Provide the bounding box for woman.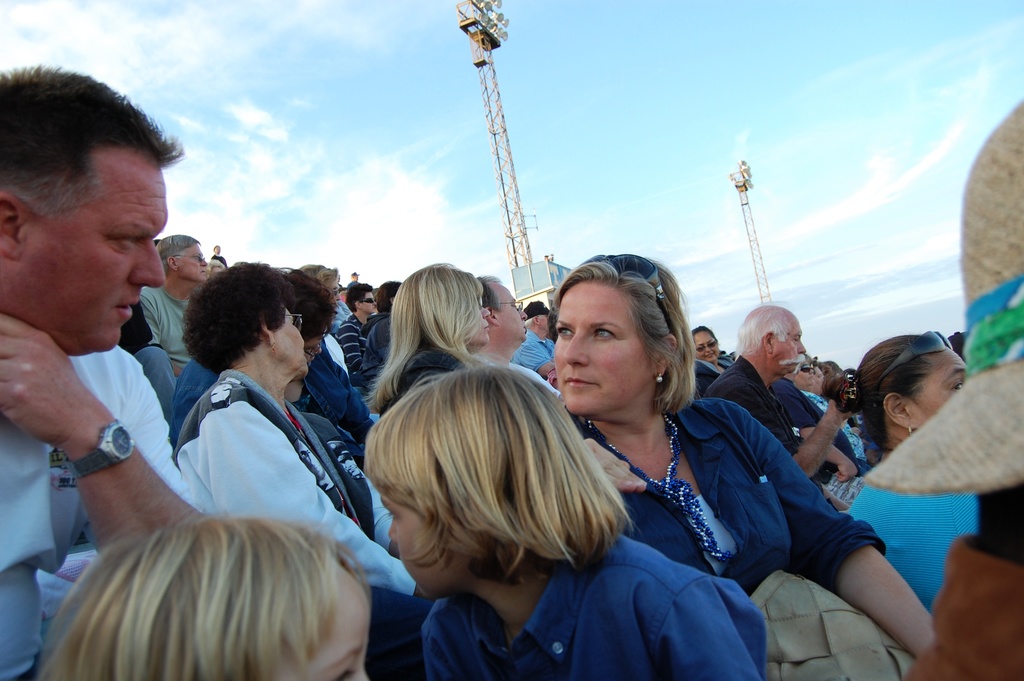
{"x1": 537, "y1": 235, "x2": 970, "y2": 680}.
